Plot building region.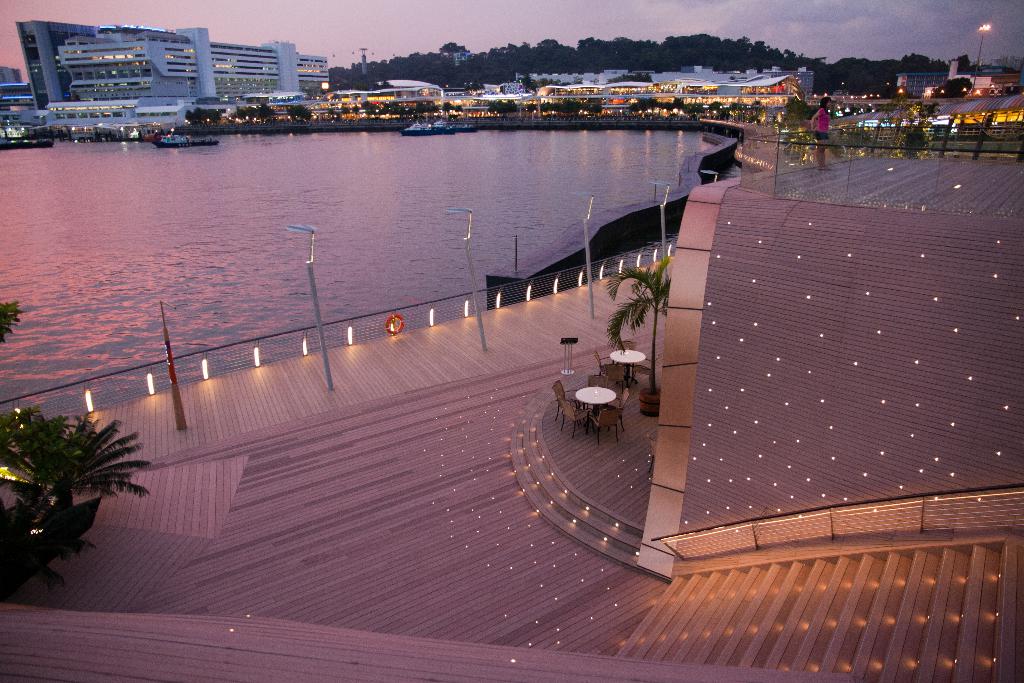
Plotted at box(0, 64, 37, 122).
